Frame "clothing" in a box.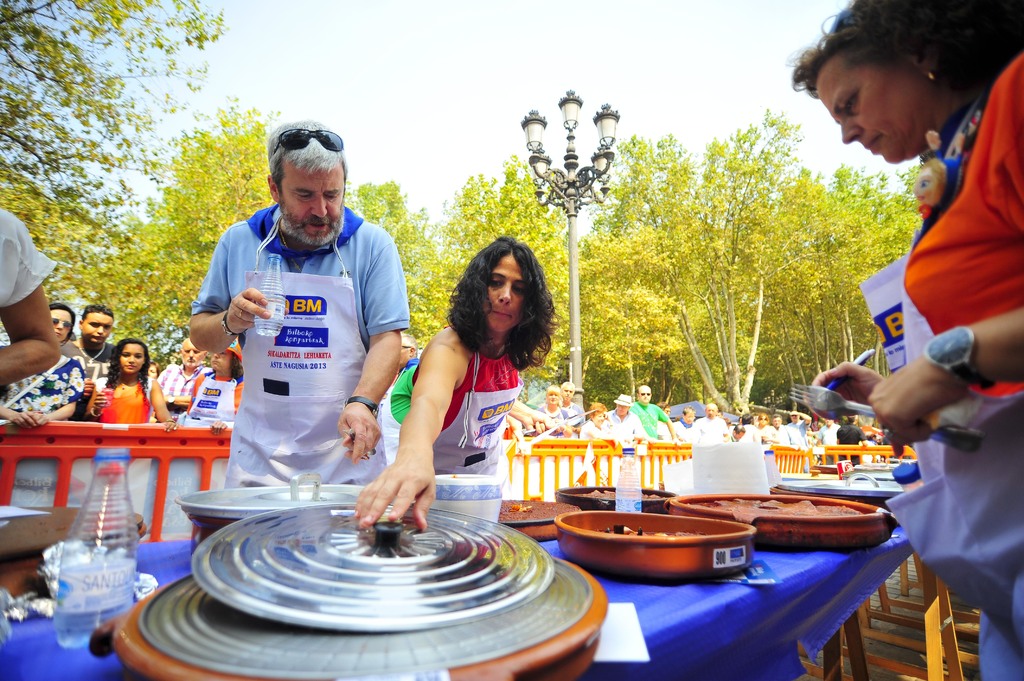
<box>56,335,90,372</box>.
